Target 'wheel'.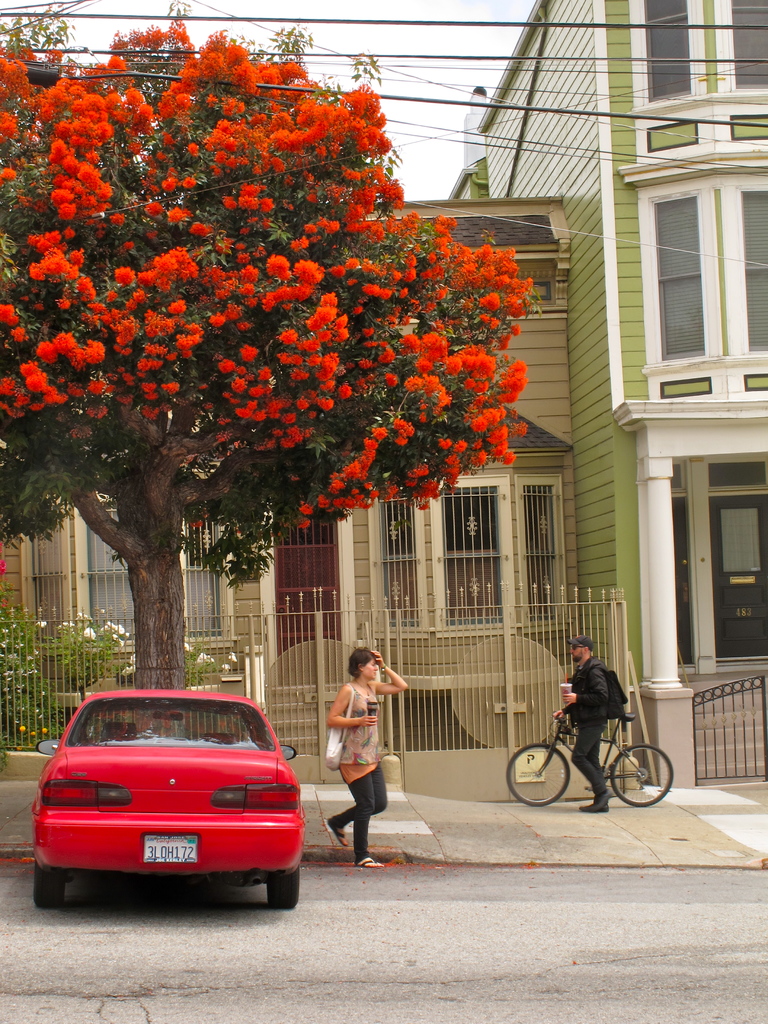
Target region: [611, 746, 675, 805].
